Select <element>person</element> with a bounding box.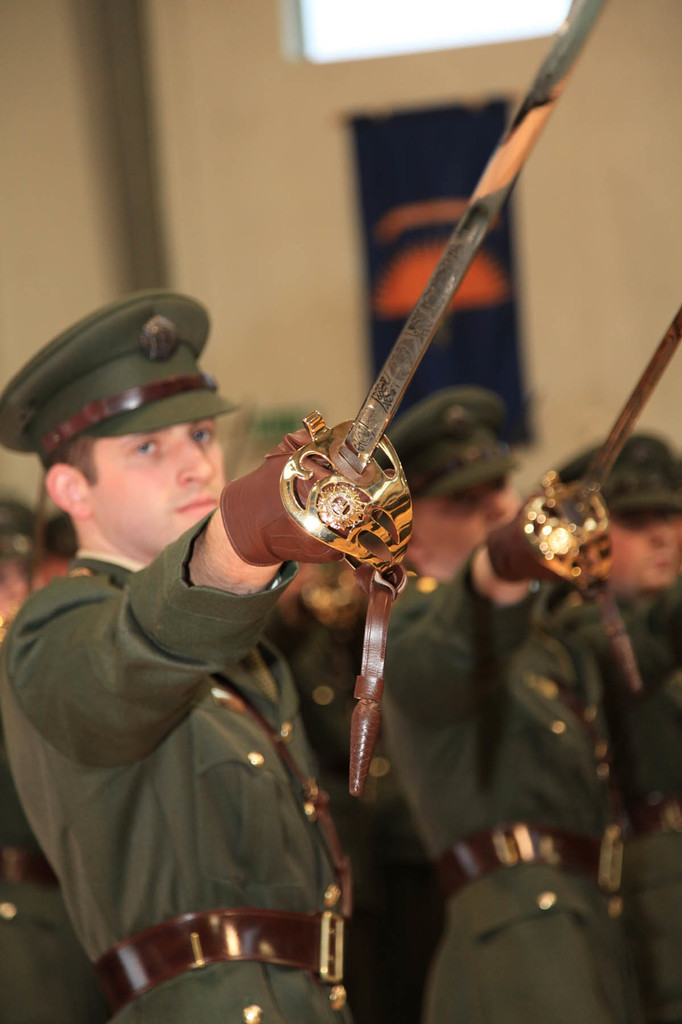
x1=2, y1=280, x2=418, y2=1023.
